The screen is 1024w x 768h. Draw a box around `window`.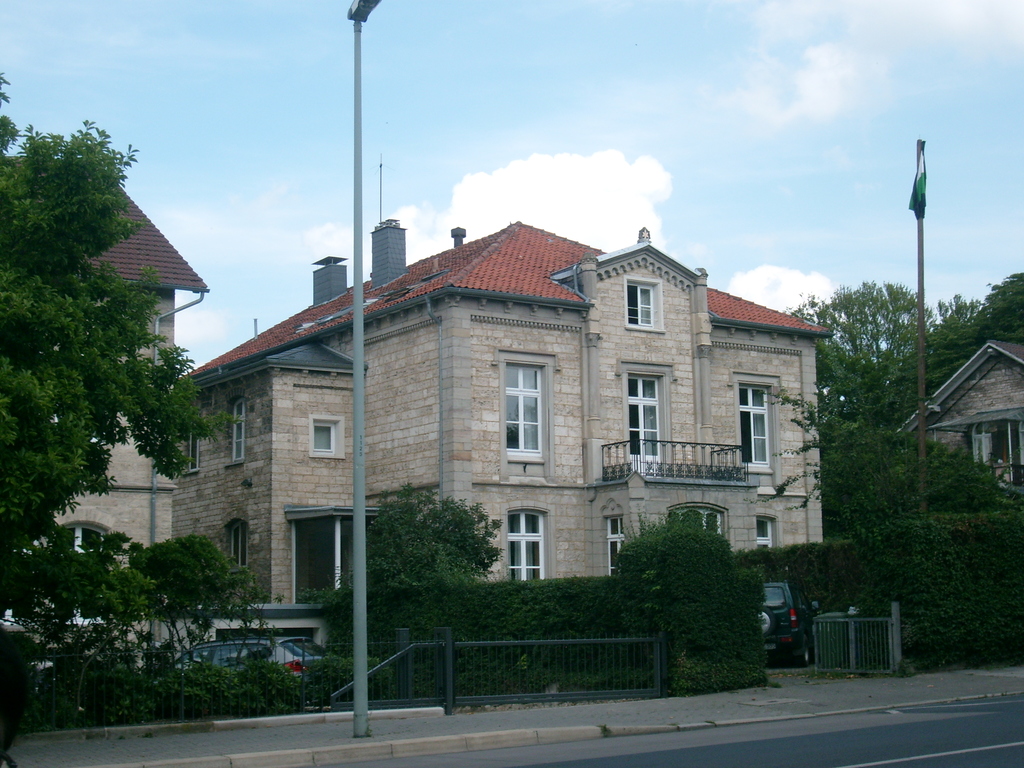
box=[216, 507, 253, 570].
